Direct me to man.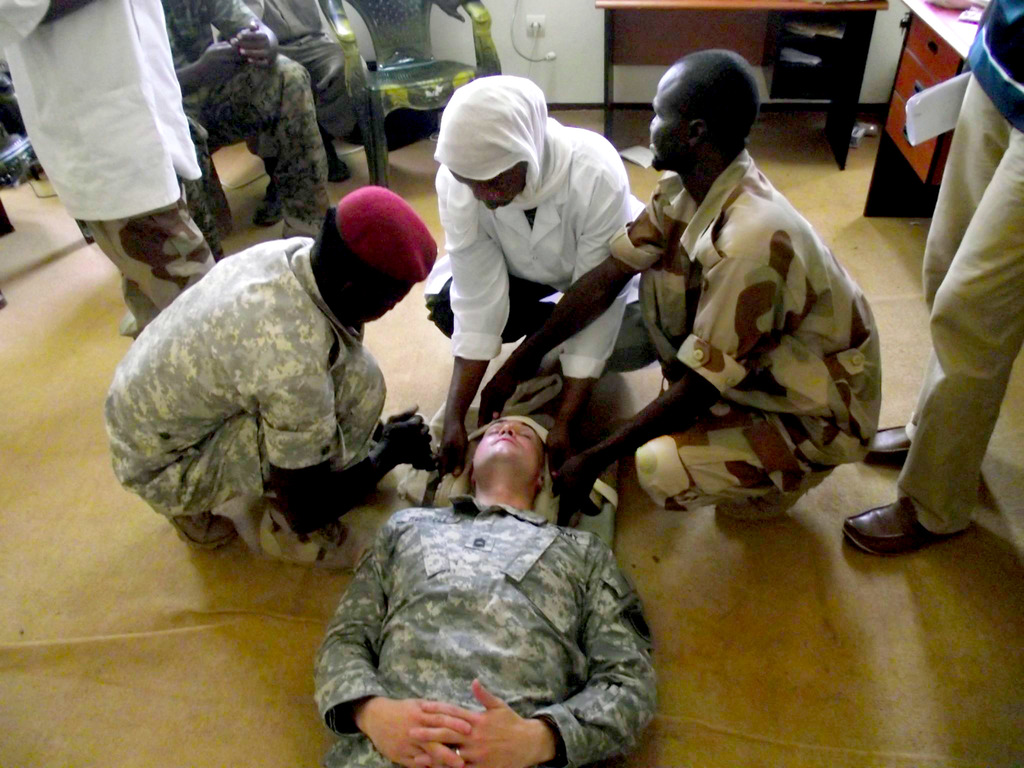
Direction: detection(0, 0, 221, 341).
